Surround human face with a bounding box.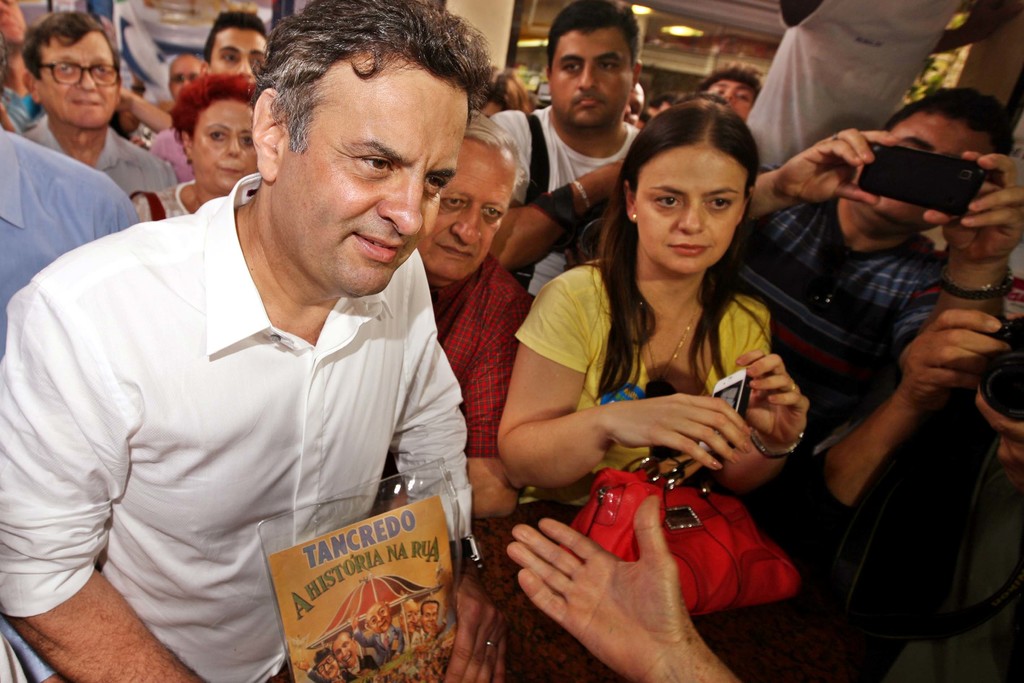
region(419, 604, 439, 634).
